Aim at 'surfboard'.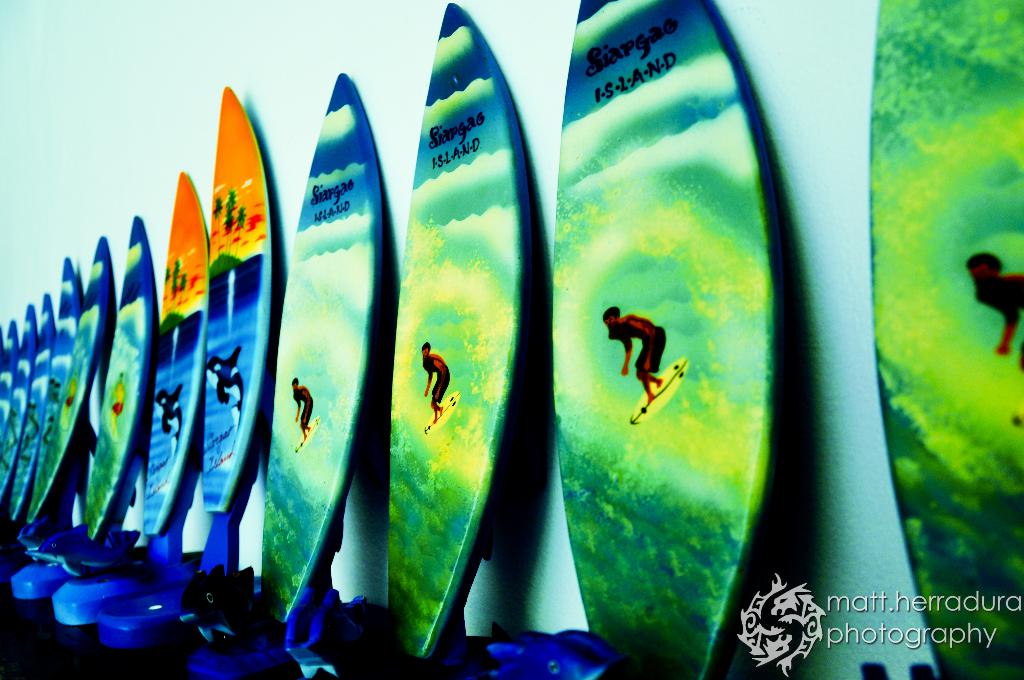
Aimed at (293, 415, 326, 453).
